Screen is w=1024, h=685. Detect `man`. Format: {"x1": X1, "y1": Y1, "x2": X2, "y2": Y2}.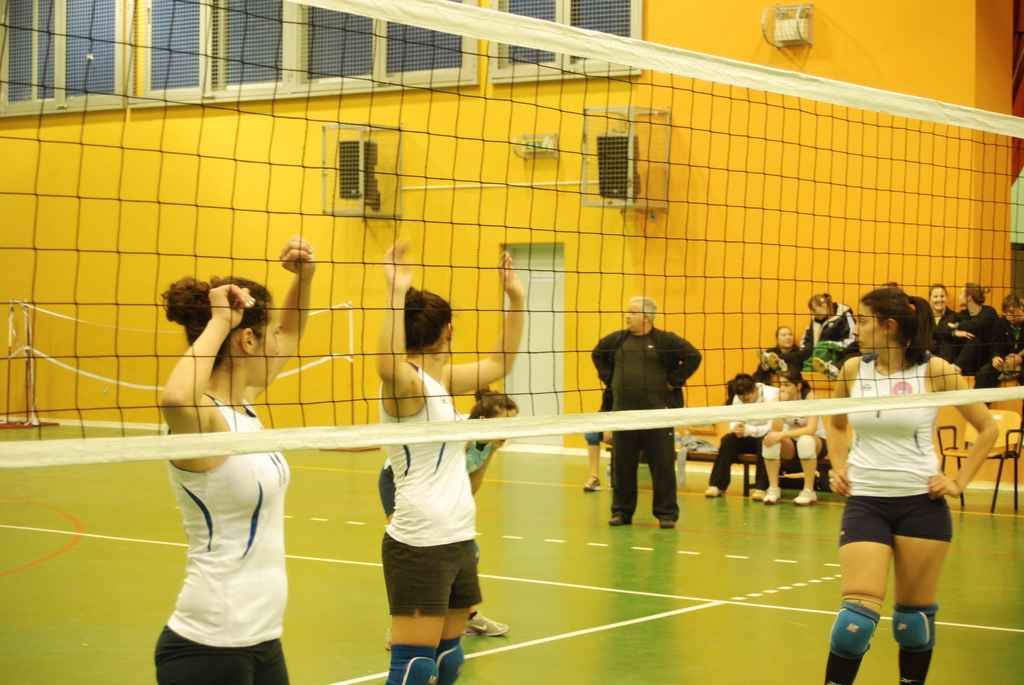
{"x1": 973, "y1": 294, "x2": 1023, "y2": 389}.
